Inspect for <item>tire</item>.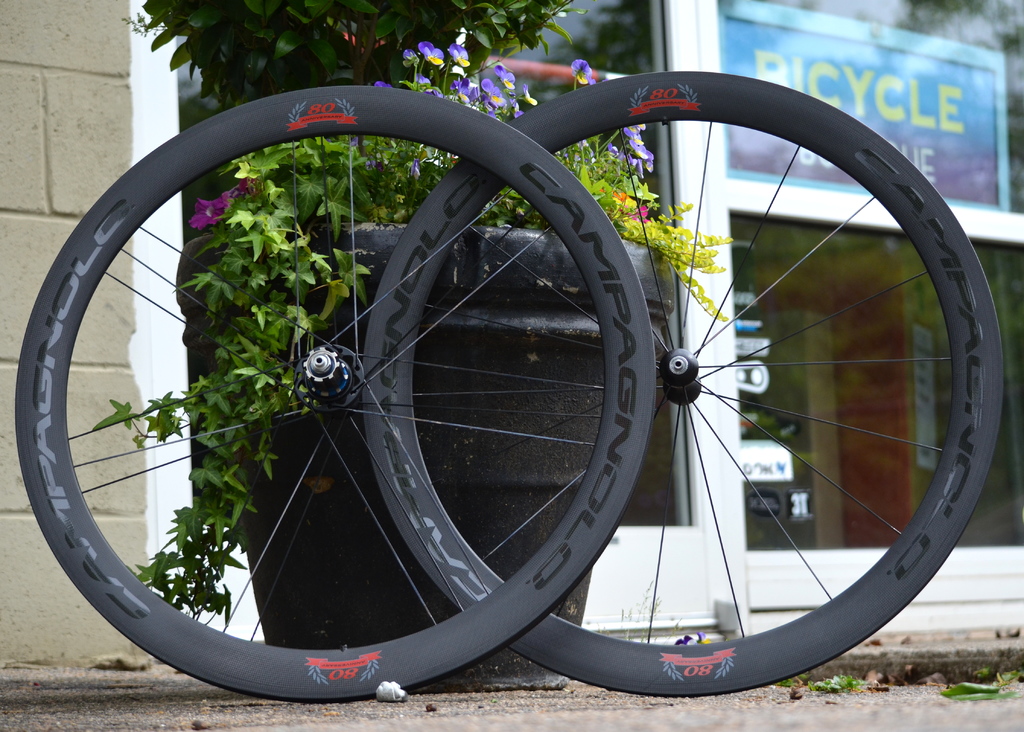
Inspection: select_region(362, 69, 1004, 695).
